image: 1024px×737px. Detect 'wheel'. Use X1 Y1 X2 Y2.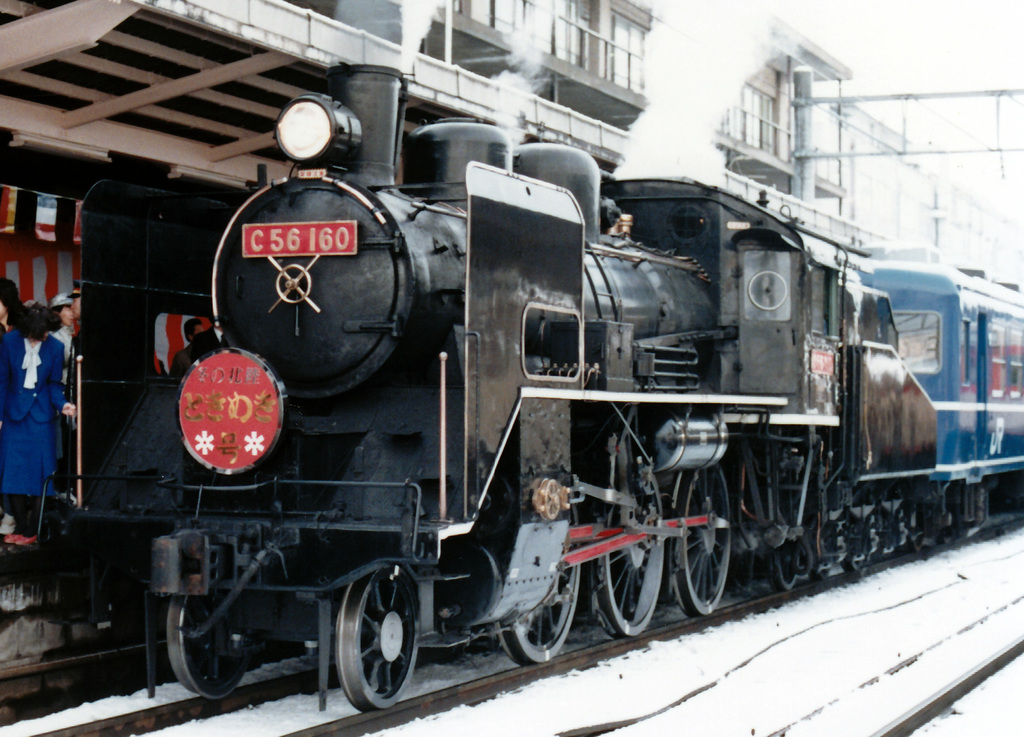
326 573 418 718.
